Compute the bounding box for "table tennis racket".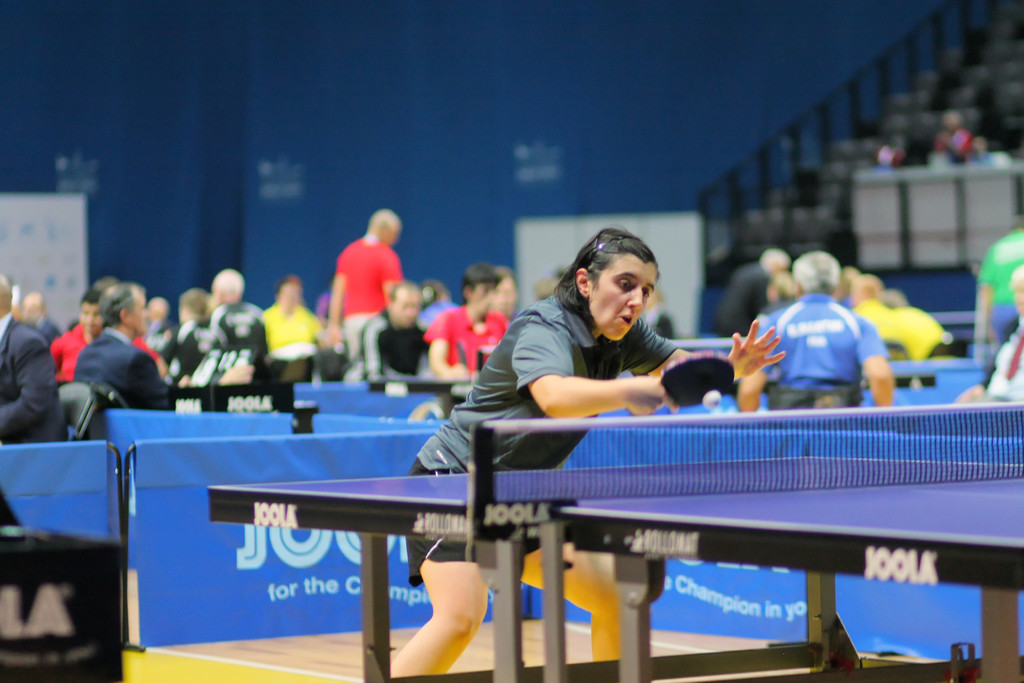
bbox=[659, 350, 739, 408].
